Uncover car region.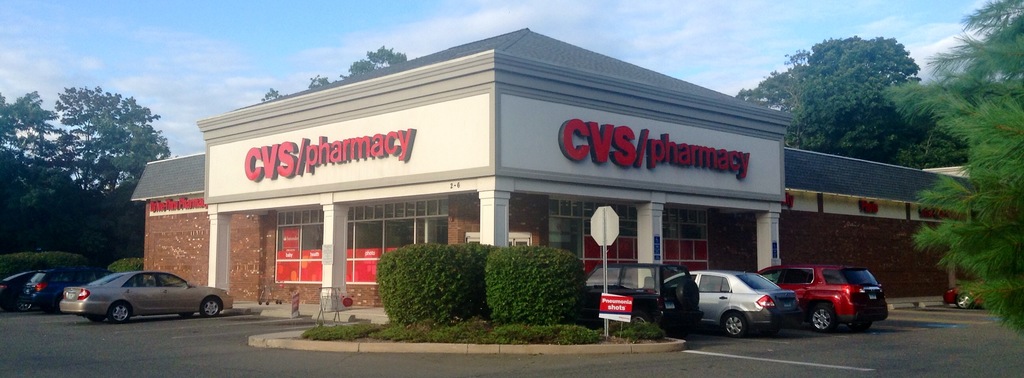
Uncovered: {"x1": 0, "y1": 274, "x2": 25, "y2": 310}.
